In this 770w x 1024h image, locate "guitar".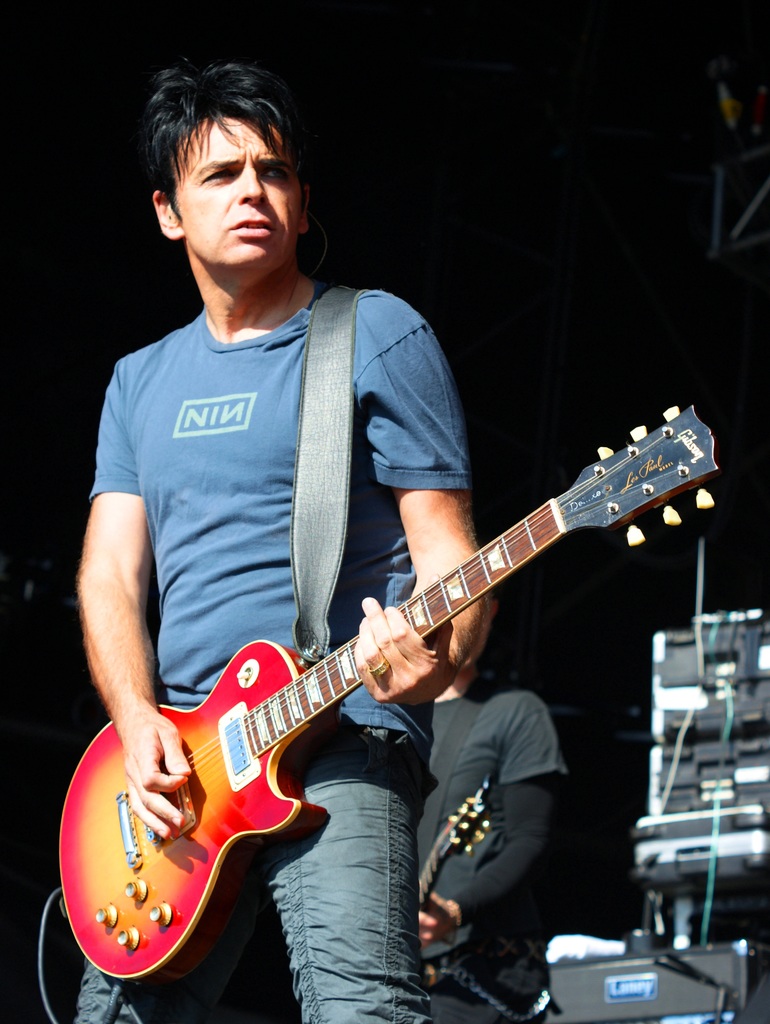
Bounding box: {"x1": 408, "y1": 783, "x2": 494, "y2": 911}.
